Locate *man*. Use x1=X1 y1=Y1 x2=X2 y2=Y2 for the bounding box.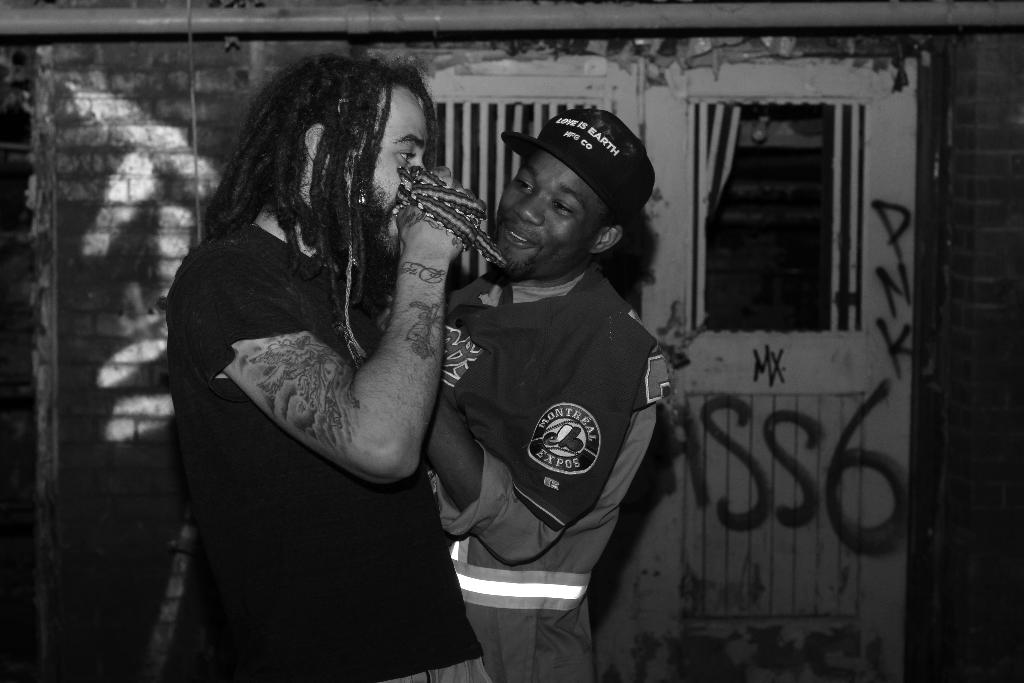
x1=412 y1=96 x2=675 y2=682.
